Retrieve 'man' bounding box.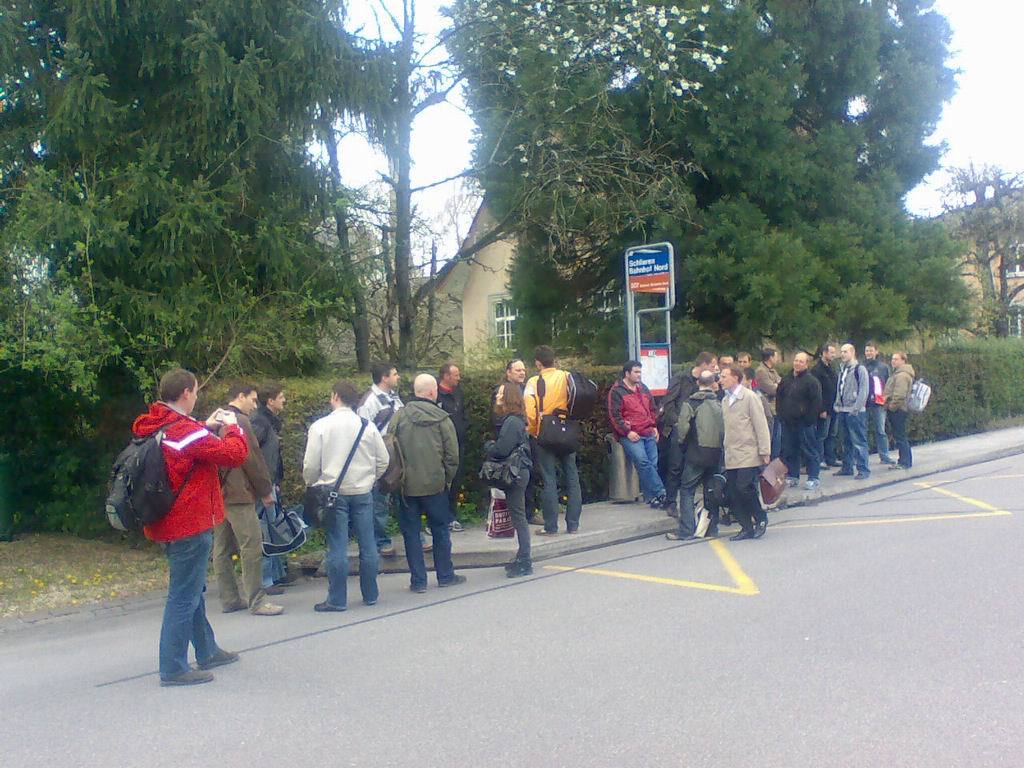
Bounding box: [302,381,390,611].
